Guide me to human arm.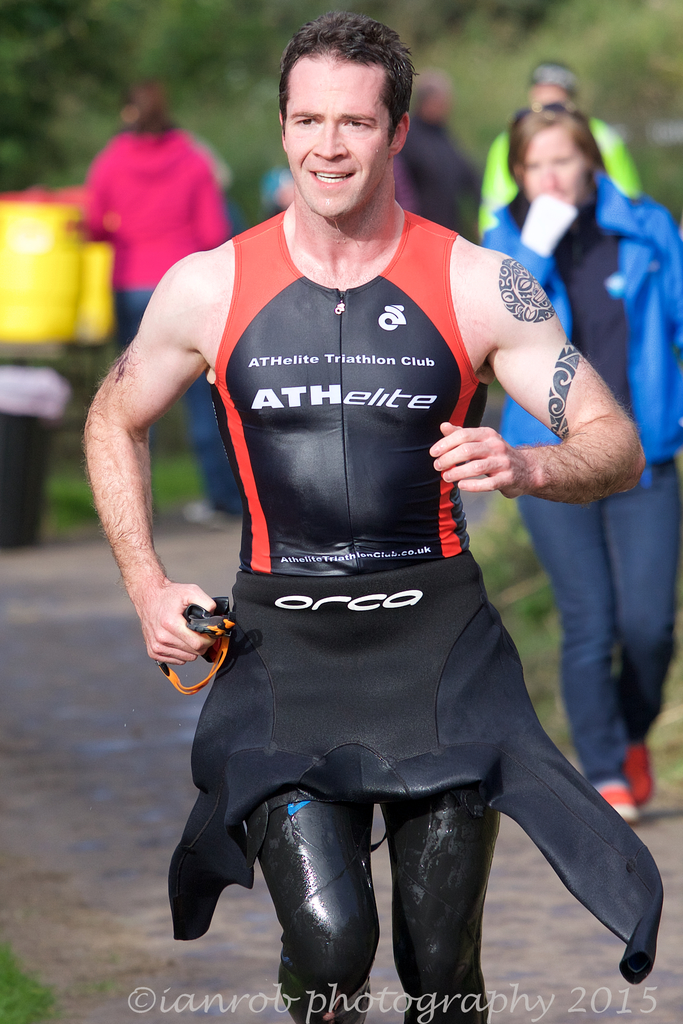
Guidance: rect(428, 249, 643, 589).
